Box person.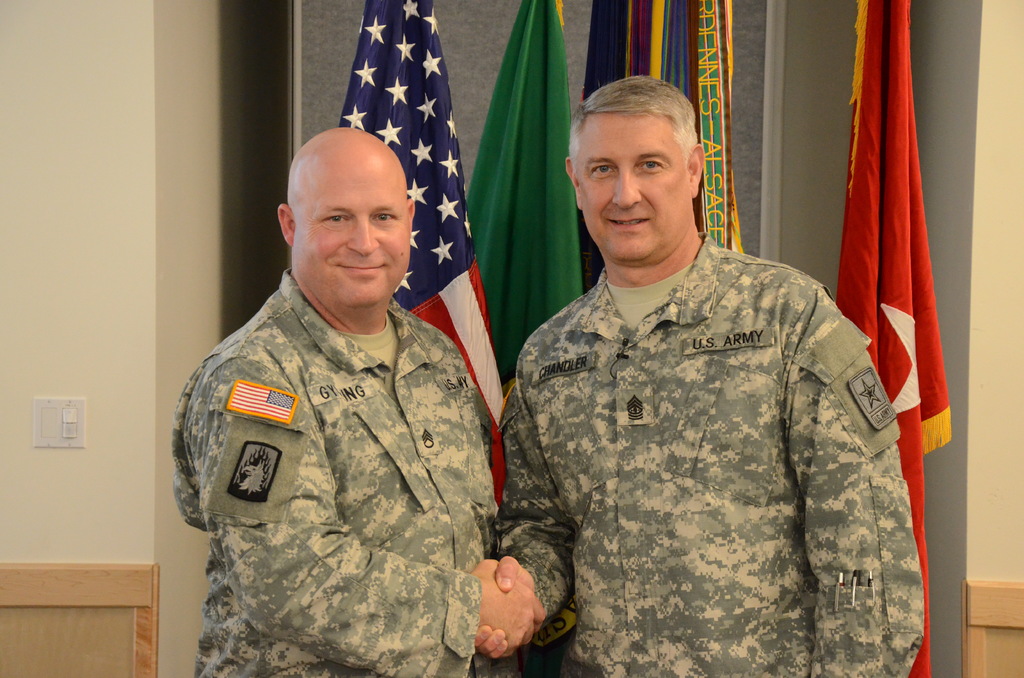
(left=492, top=72, right=928, bottom=677).
